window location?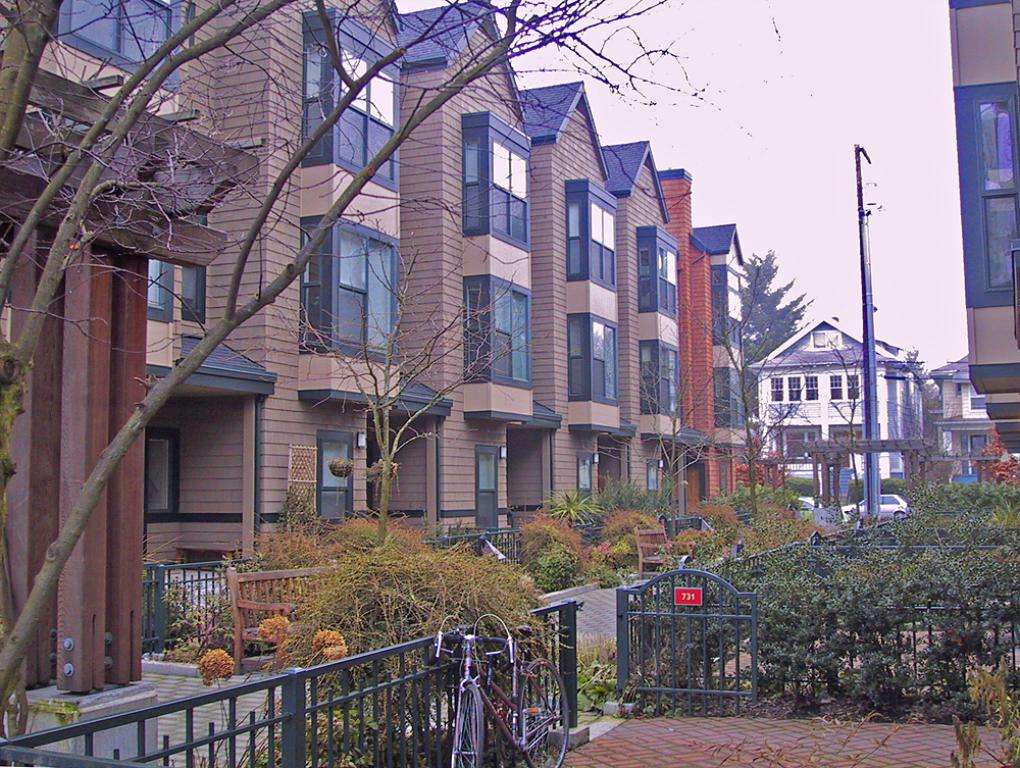
l=141, t=425, r=186, b=516
